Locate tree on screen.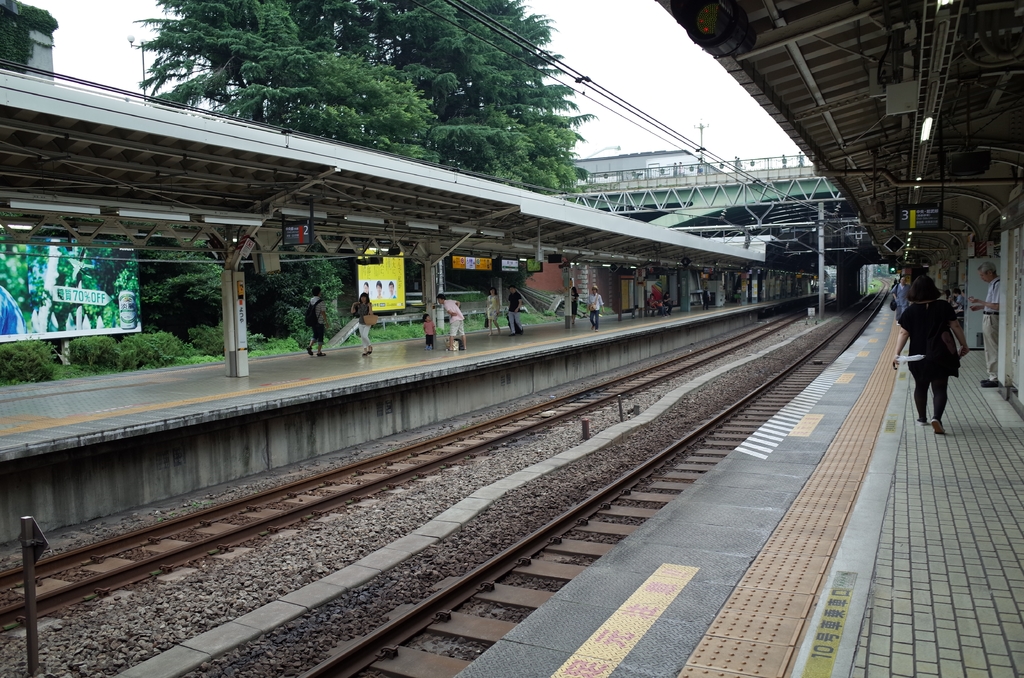
On screen at <box>138,245,345,362</box>.
